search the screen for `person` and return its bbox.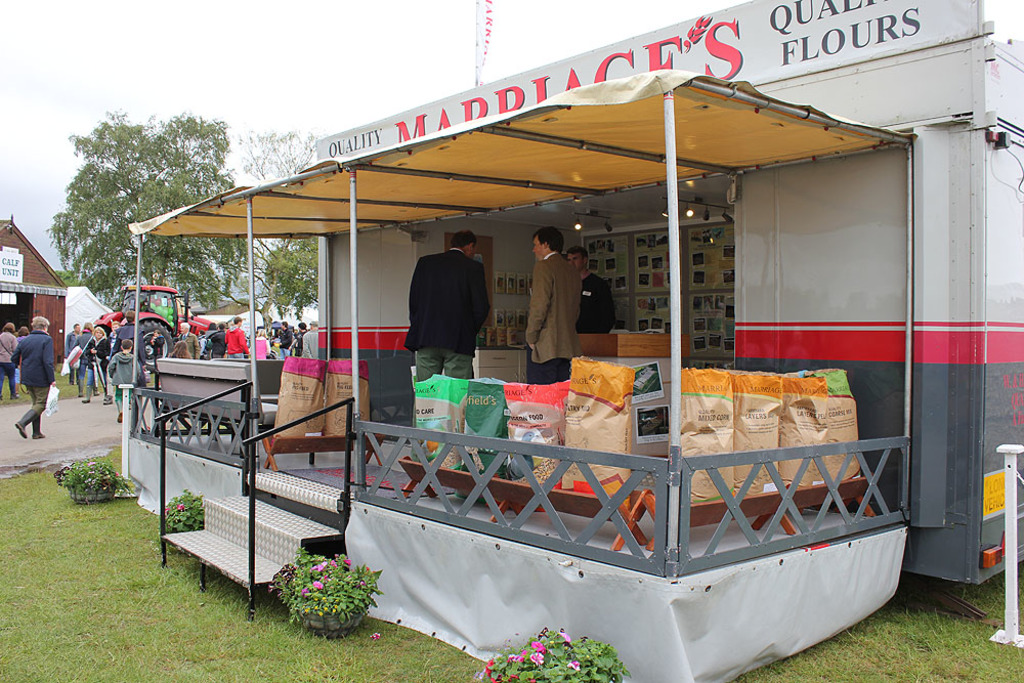
Found: (170, 323, 199, 358).
